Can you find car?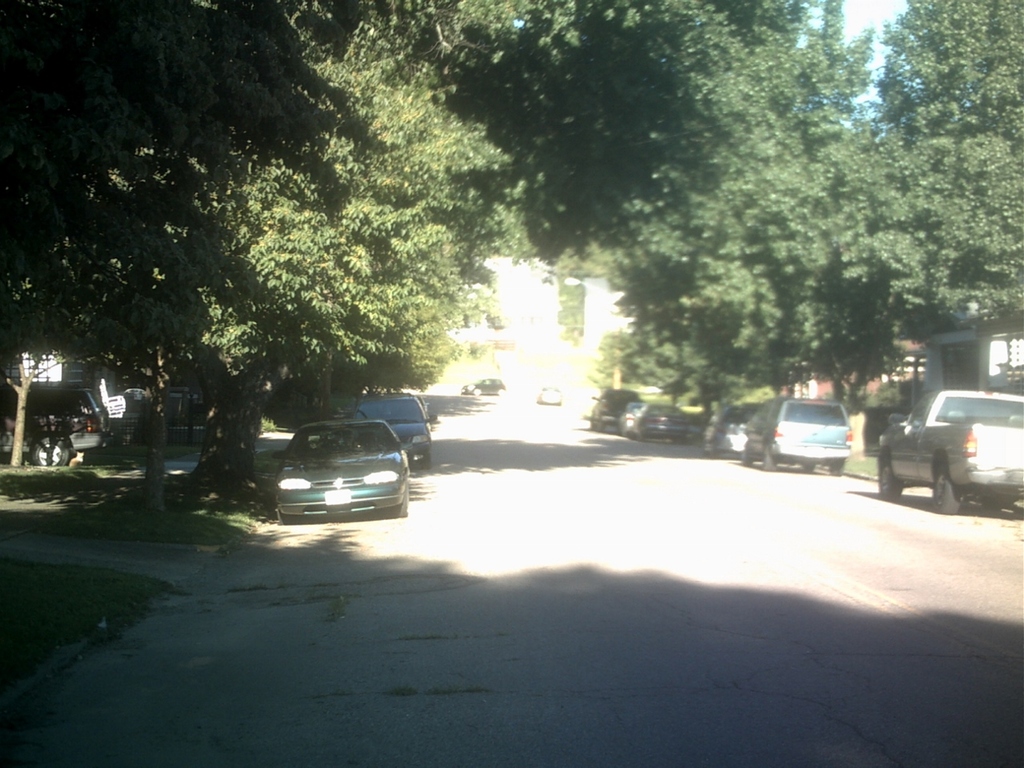
Yes, bounding box: [616, 396, 694, 454].
